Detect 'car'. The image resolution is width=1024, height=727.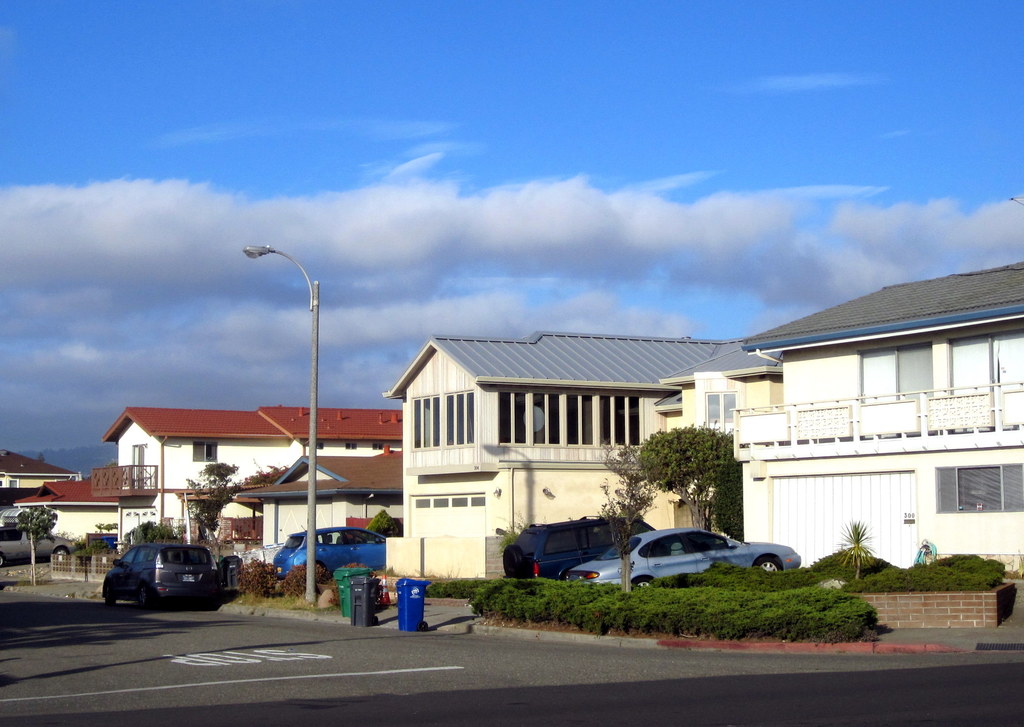
<bbox>0, 525, 79, 566</bbox>.
